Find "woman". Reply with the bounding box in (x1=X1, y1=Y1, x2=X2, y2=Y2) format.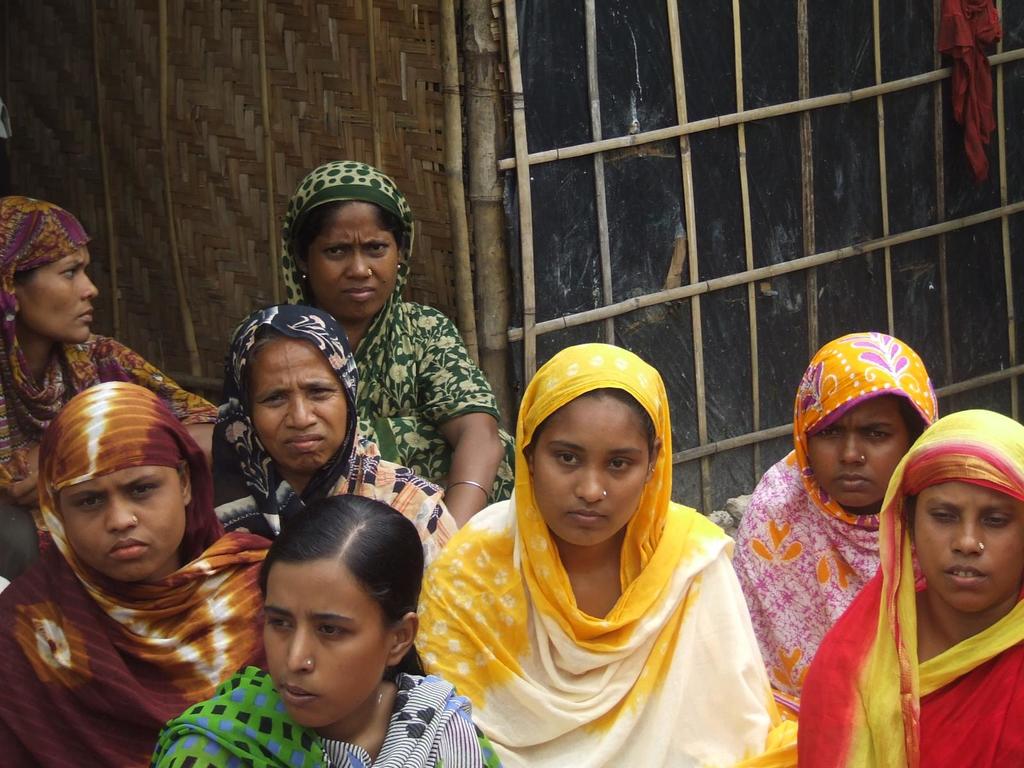
(x1=262, y1=145, x2=513, y2=528).
